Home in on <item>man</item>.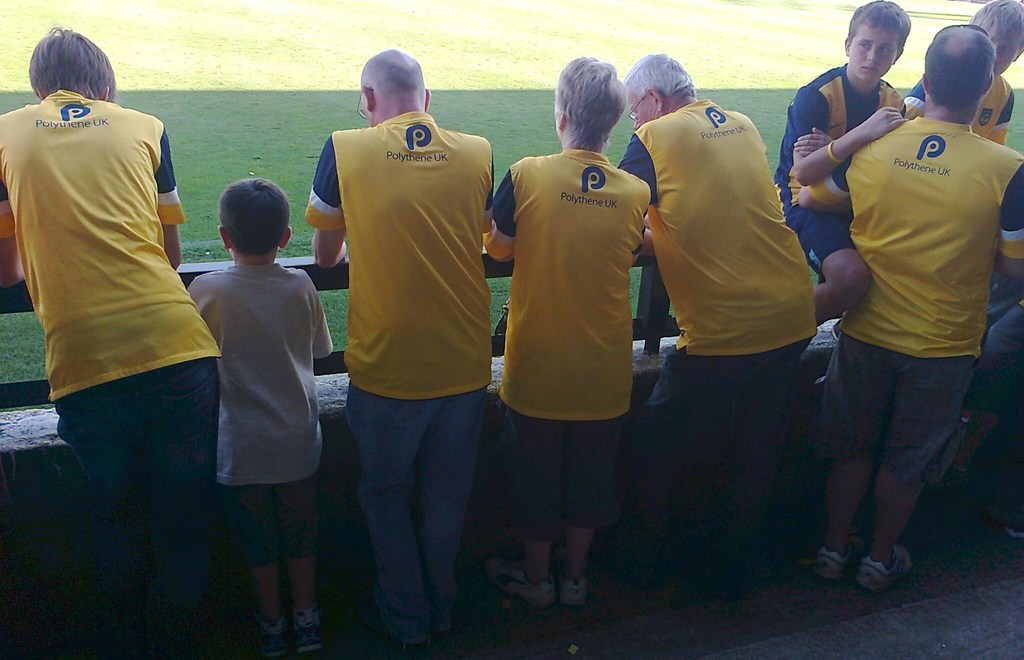
Homed in at 616,44,823,590.
